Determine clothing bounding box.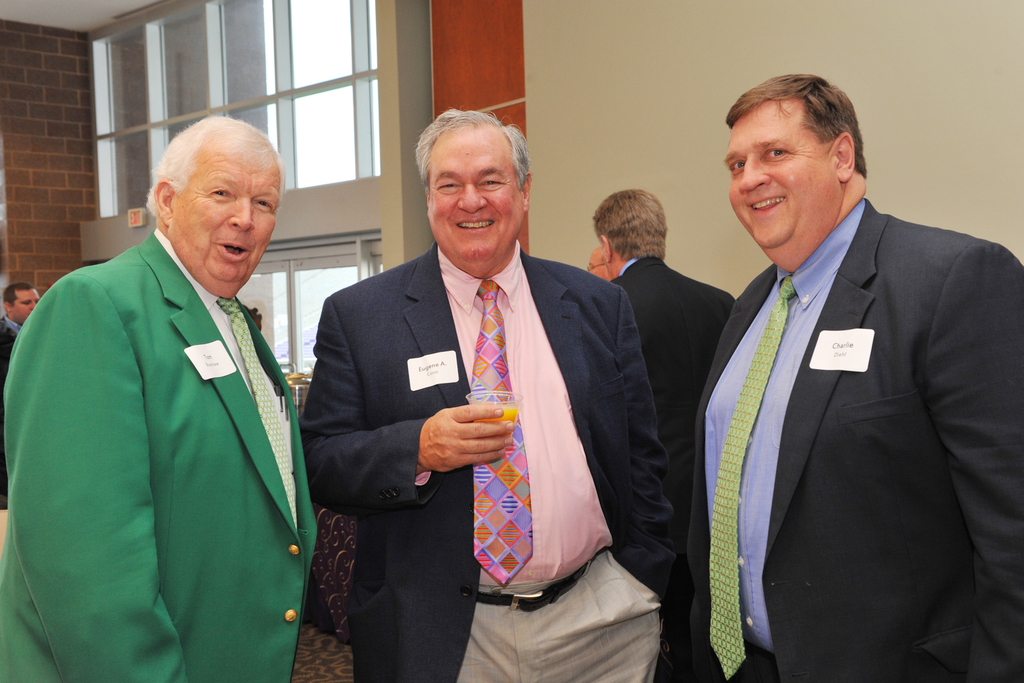
Determined: 299,244,671,682.
